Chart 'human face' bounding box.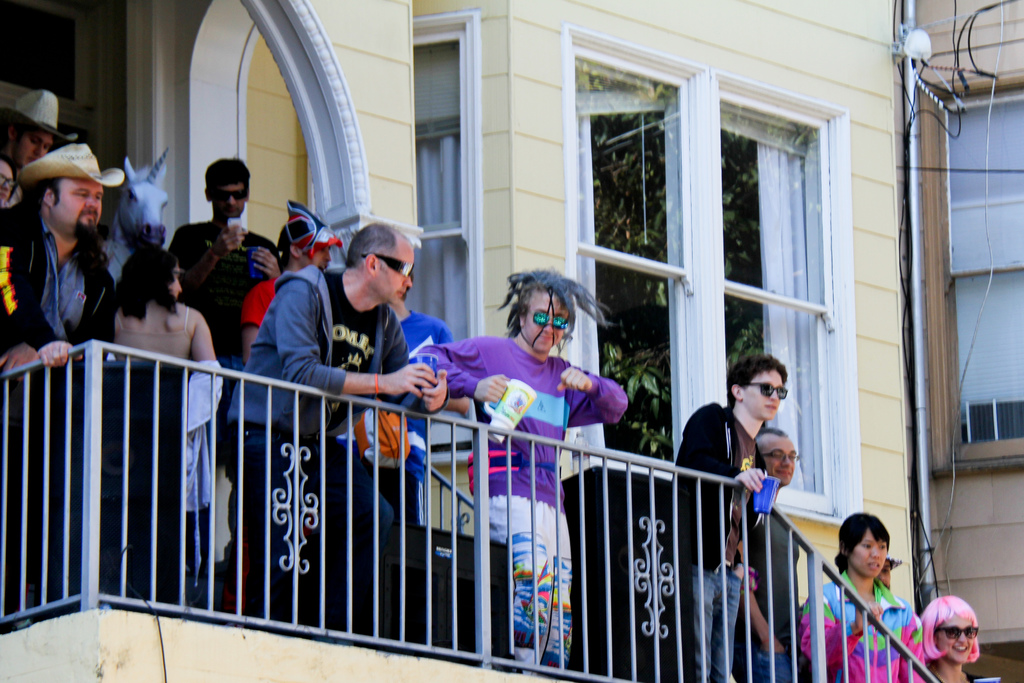
Charted: 169/268/182/299.
